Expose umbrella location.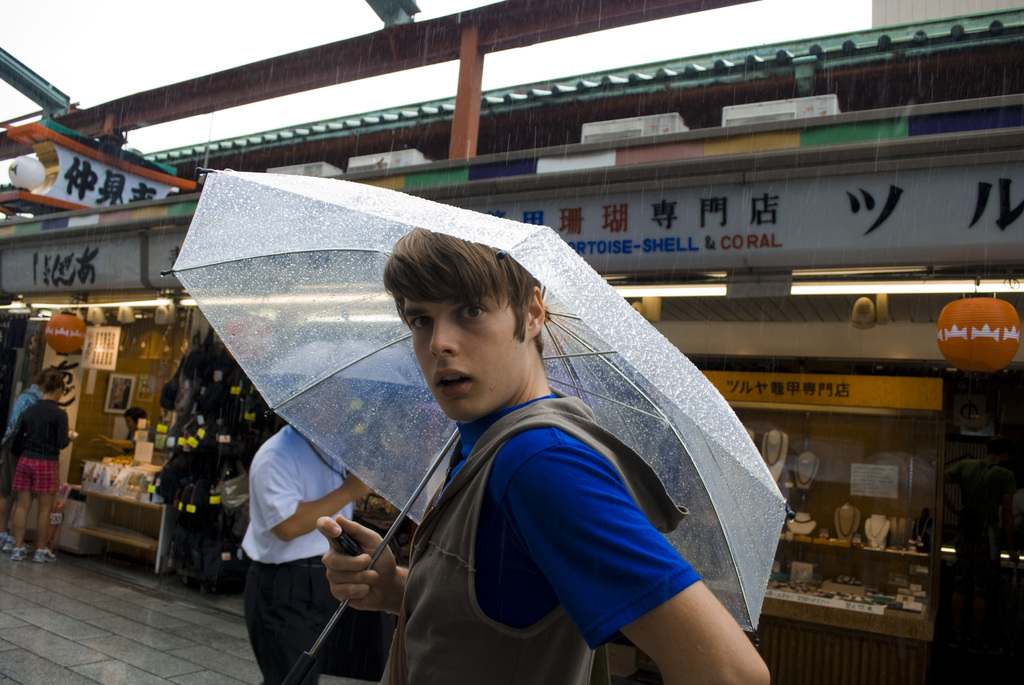
Exposed at [x1=162, y1=169, x2=797, y2=684].
